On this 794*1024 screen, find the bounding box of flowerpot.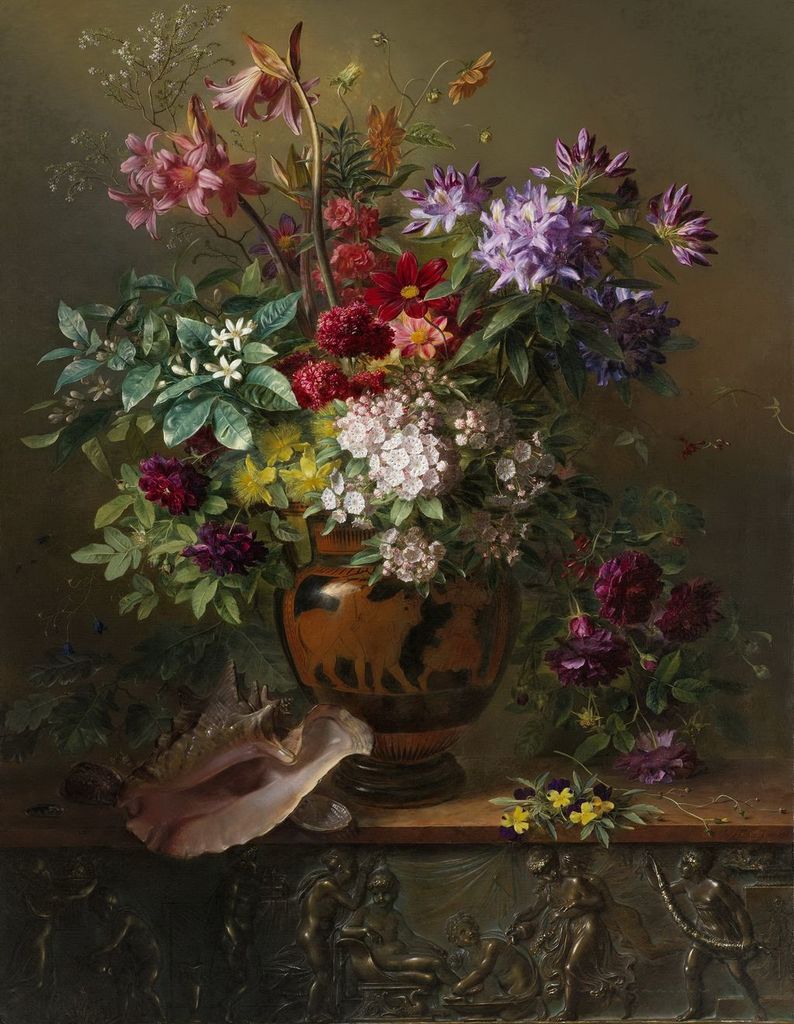
Bounding box: select_region(279, 539, 519, 771).
